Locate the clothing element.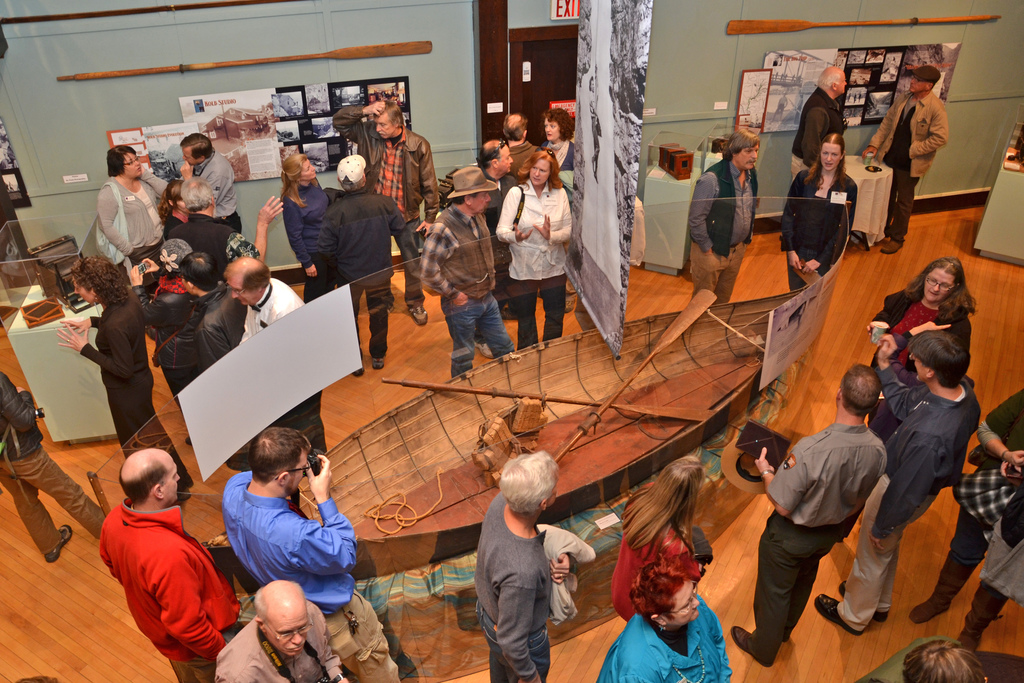
Element bbox: <bbox>87, 491, 244, 682</bbox>.
